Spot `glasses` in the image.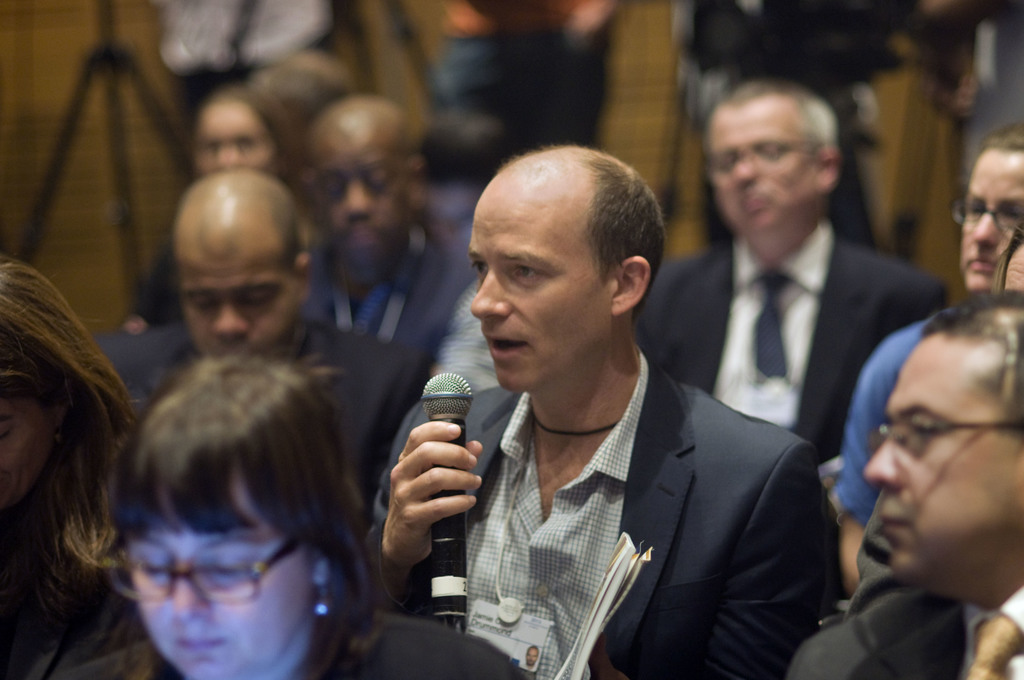
`glasses` found at x1=856, y1=409, x2=1020, y2=457.
